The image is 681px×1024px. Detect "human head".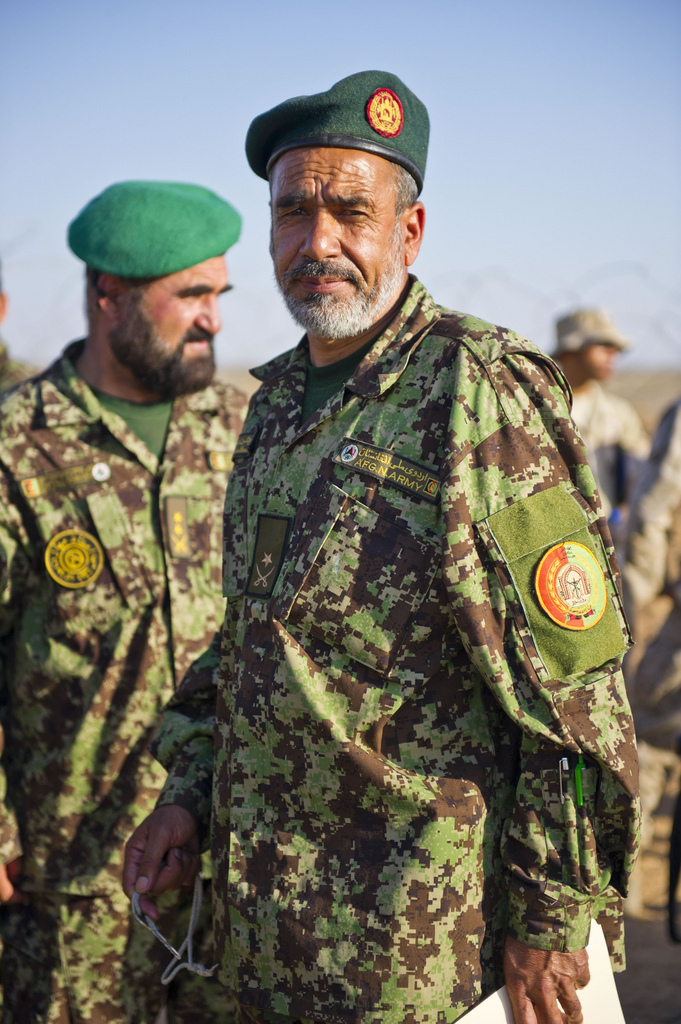
Detection: [x1=267, y1=86, x2=423, y2=334].
